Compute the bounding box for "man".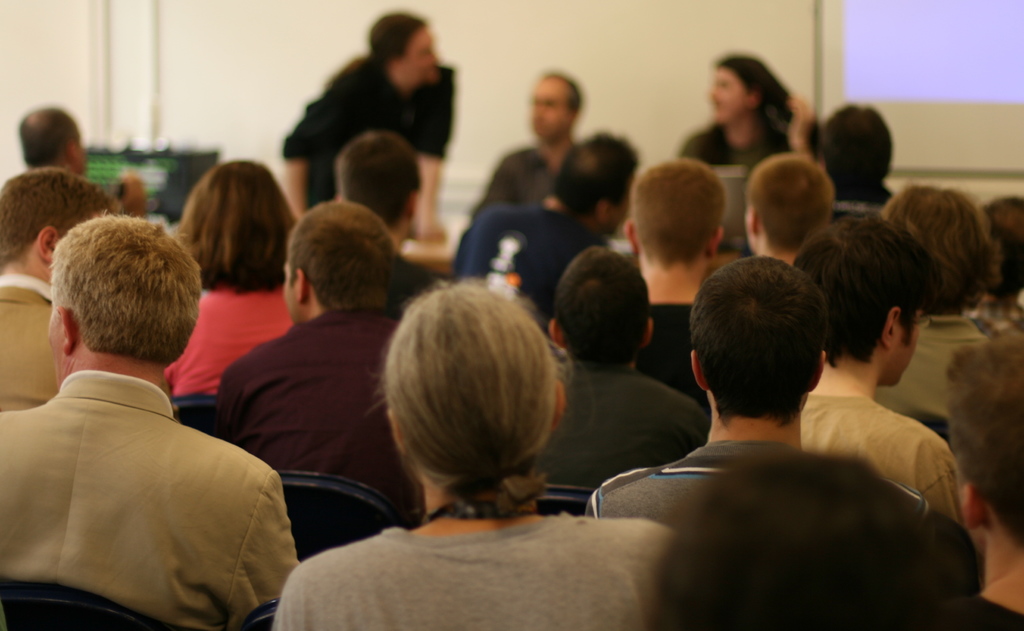
x1=740 y1=143 x2=834 y2=272.
